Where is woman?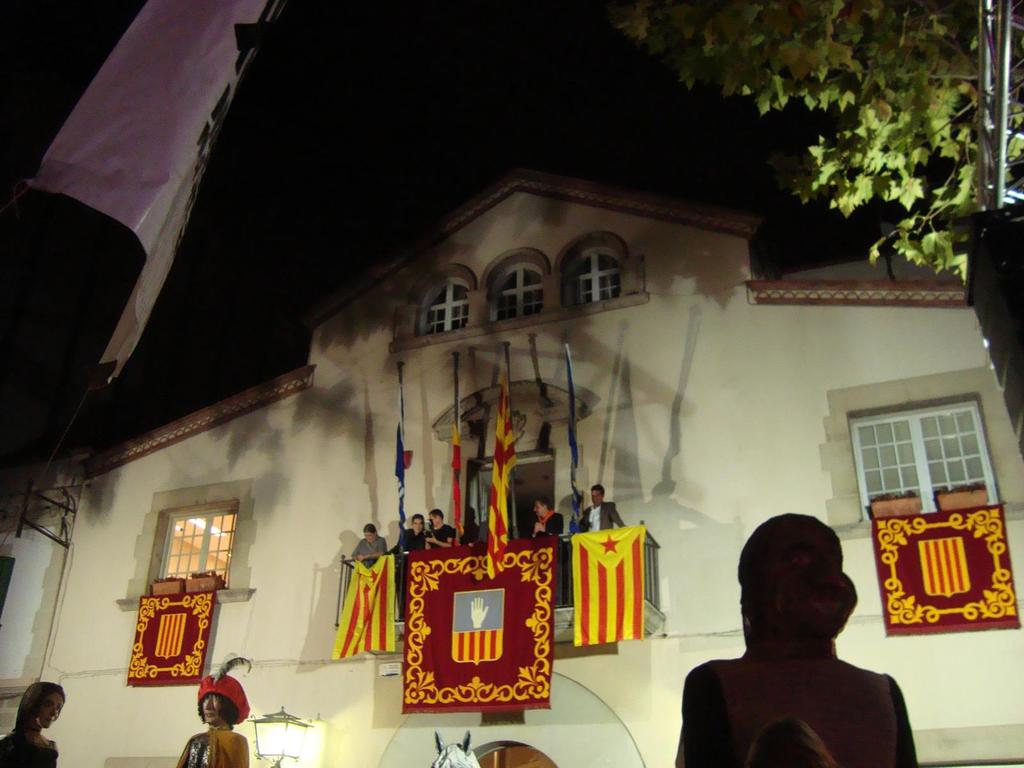
(left=350, top=524, right=392, bottom=566).
